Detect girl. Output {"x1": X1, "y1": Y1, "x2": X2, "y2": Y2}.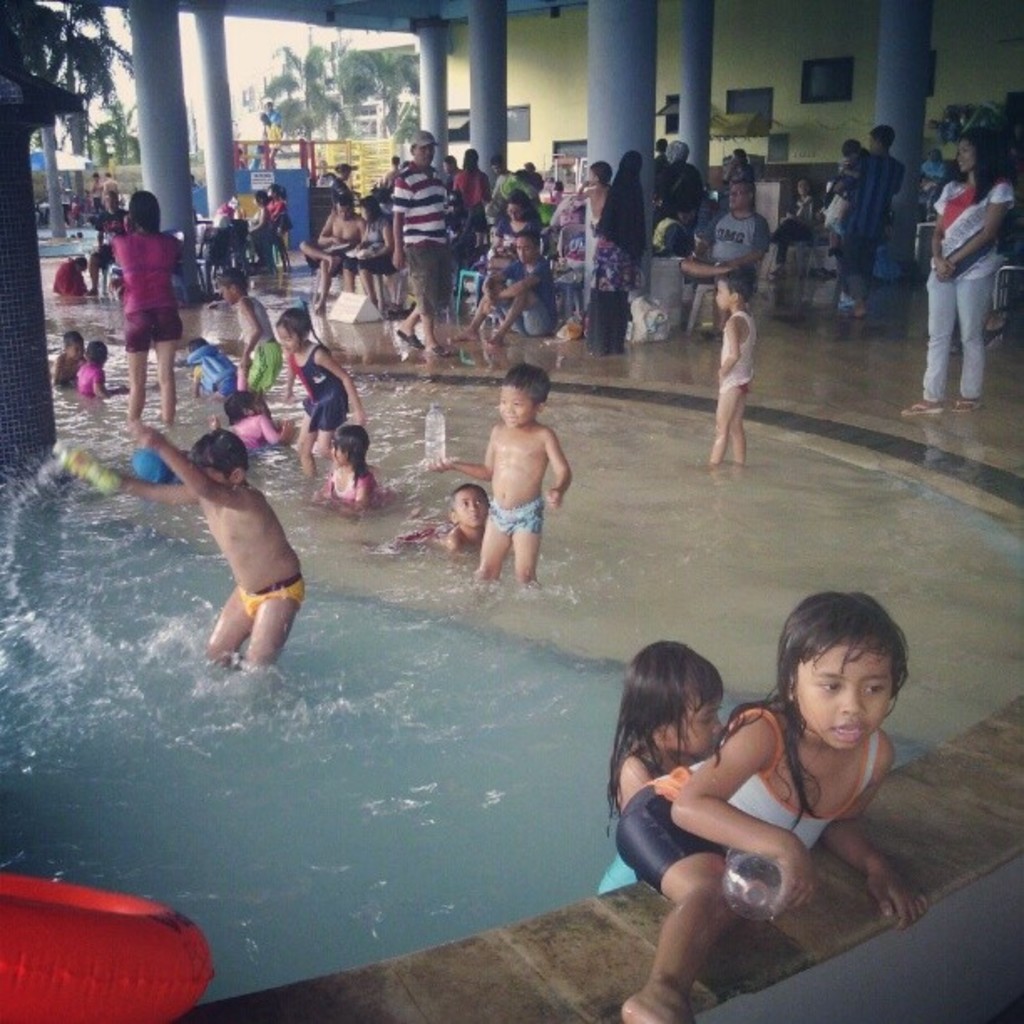
{"x1": 263, "y1": 179, "x2": 298, "y2": 274}.
